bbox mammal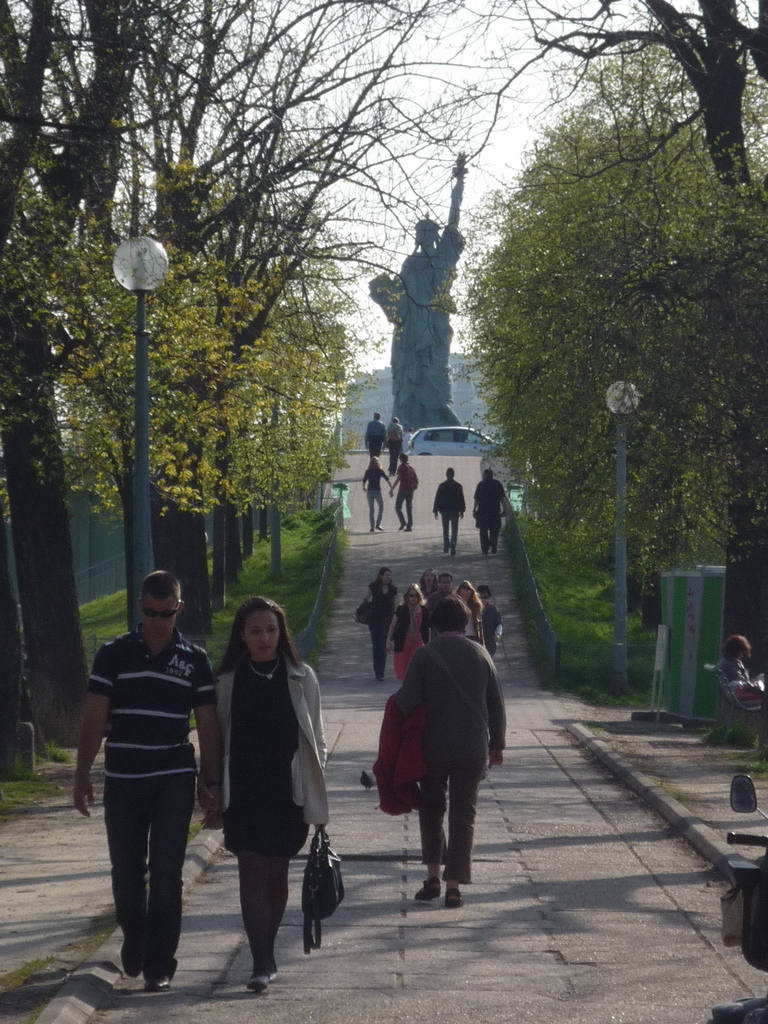
x1=436, y1=575, x2=458, y2=591
